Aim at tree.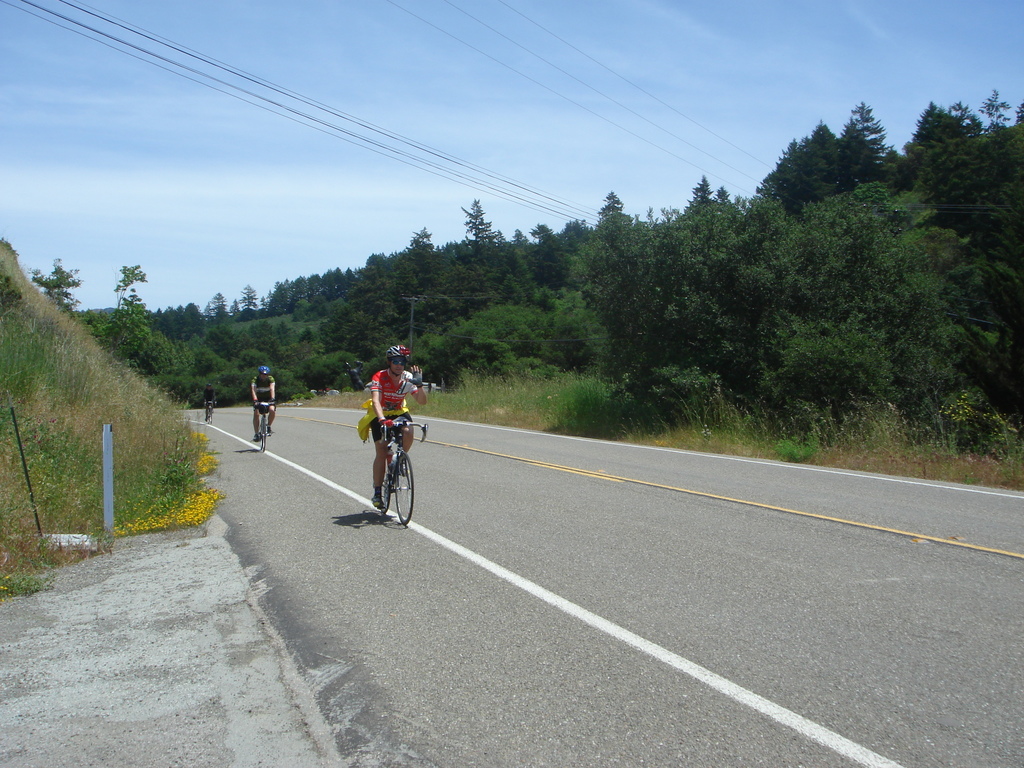
Aimed at (753, 196, 982, 436).
